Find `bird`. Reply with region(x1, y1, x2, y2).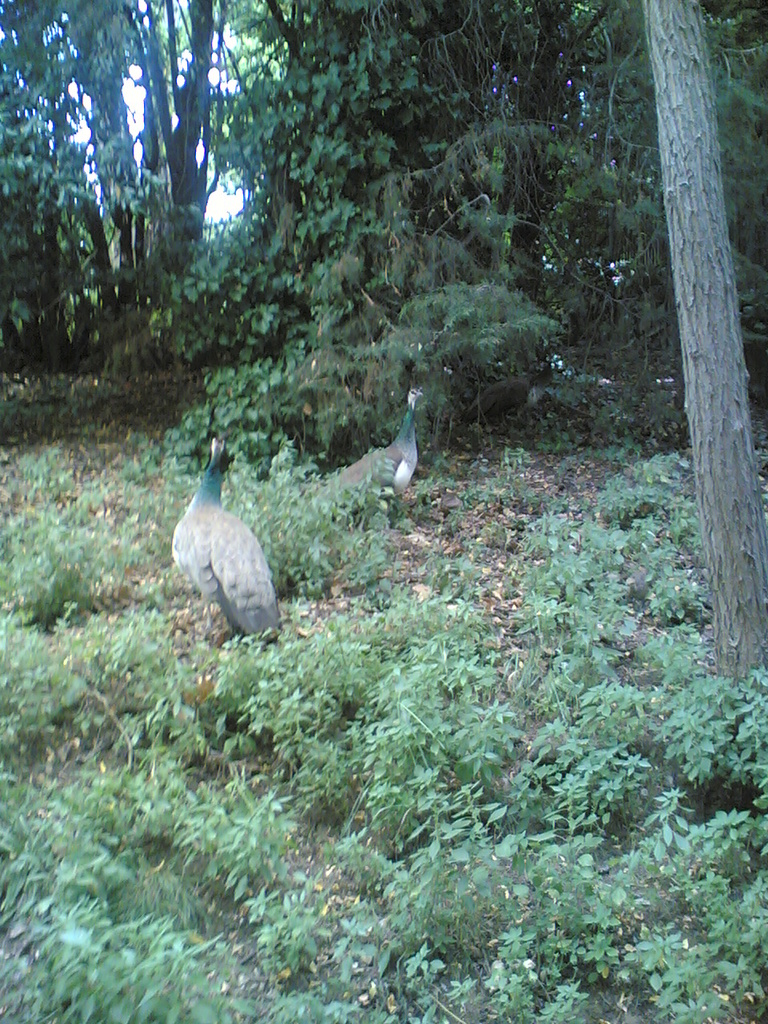
region(166, 426, 291, 660).
